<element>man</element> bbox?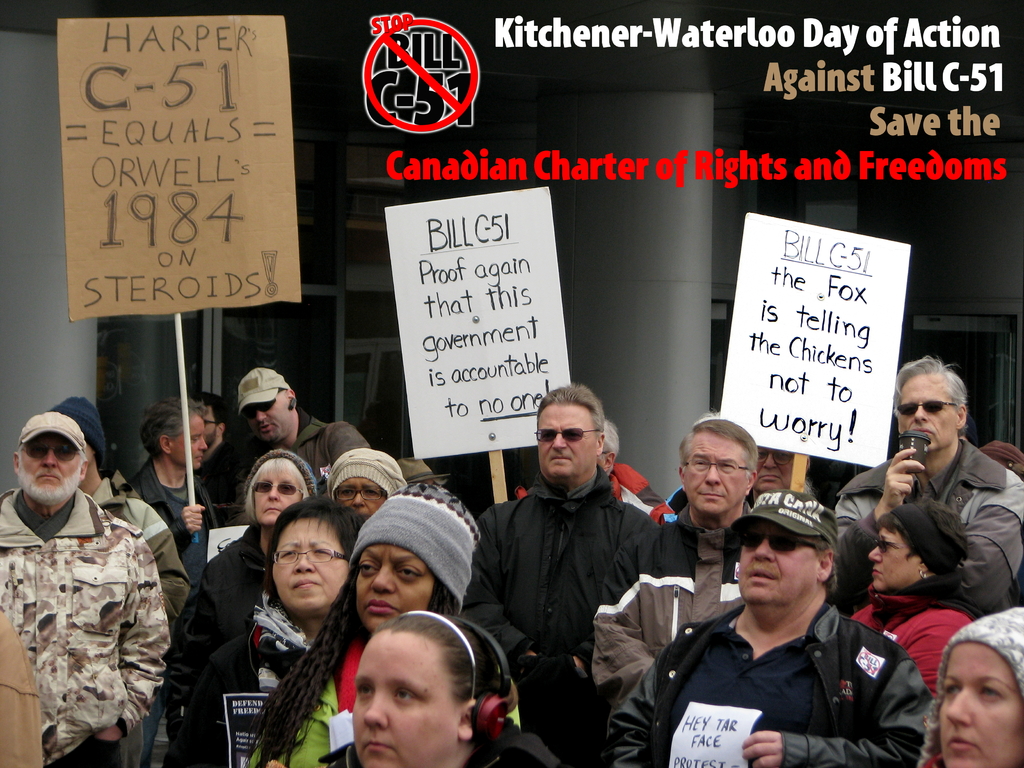
select_region(460, 381, 655, 767)
